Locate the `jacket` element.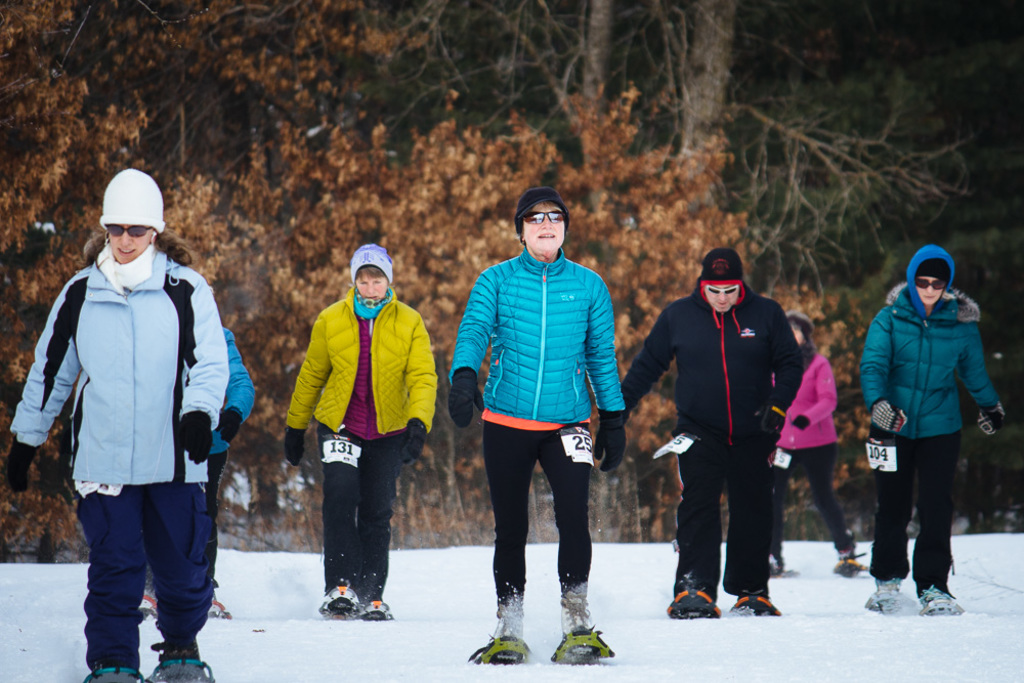
Element bbox: {"left": 203, "top": 324, "right": 257, "bottom": 456}.
